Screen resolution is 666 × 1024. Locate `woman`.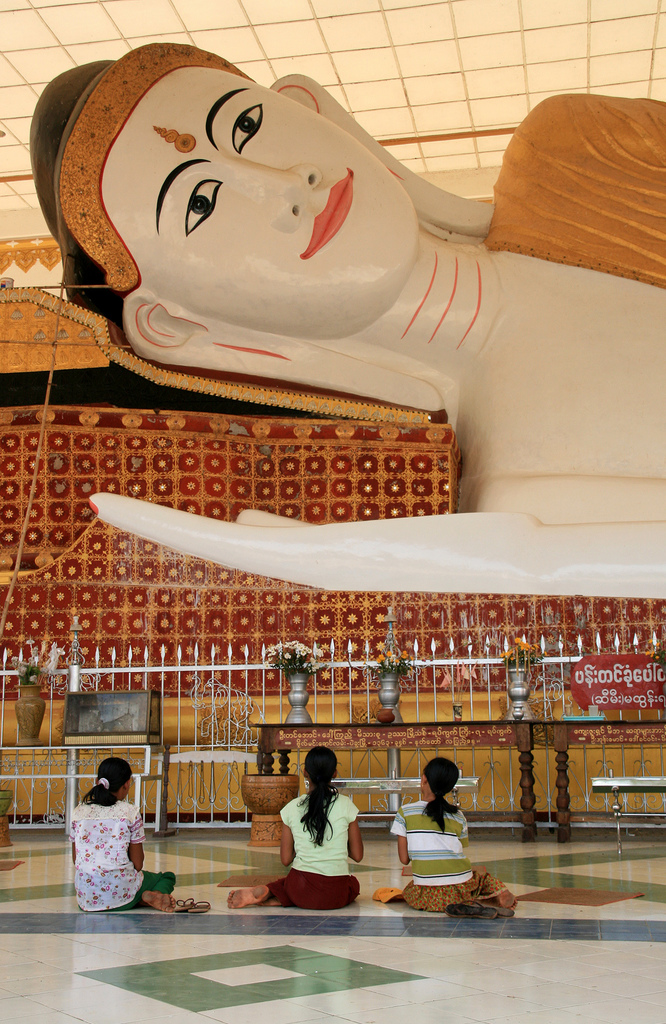
left=225, top=746, right=364, bottom=908.
